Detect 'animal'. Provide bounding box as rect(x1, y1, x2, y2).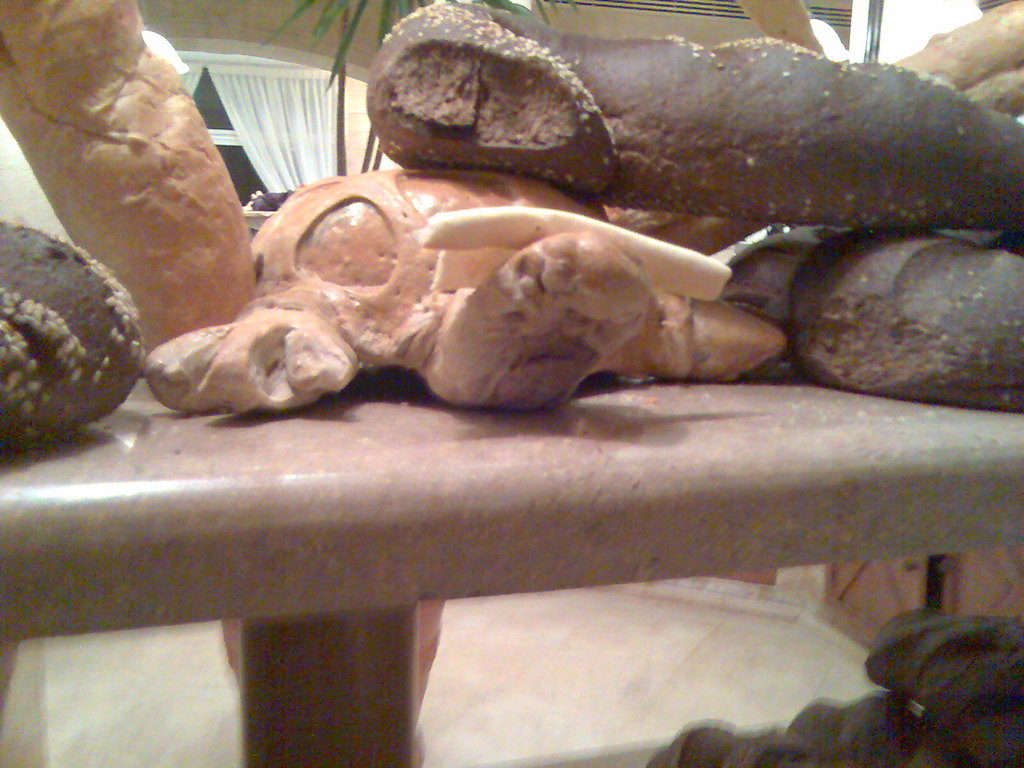
rect(714, 223, 1023, 395).
